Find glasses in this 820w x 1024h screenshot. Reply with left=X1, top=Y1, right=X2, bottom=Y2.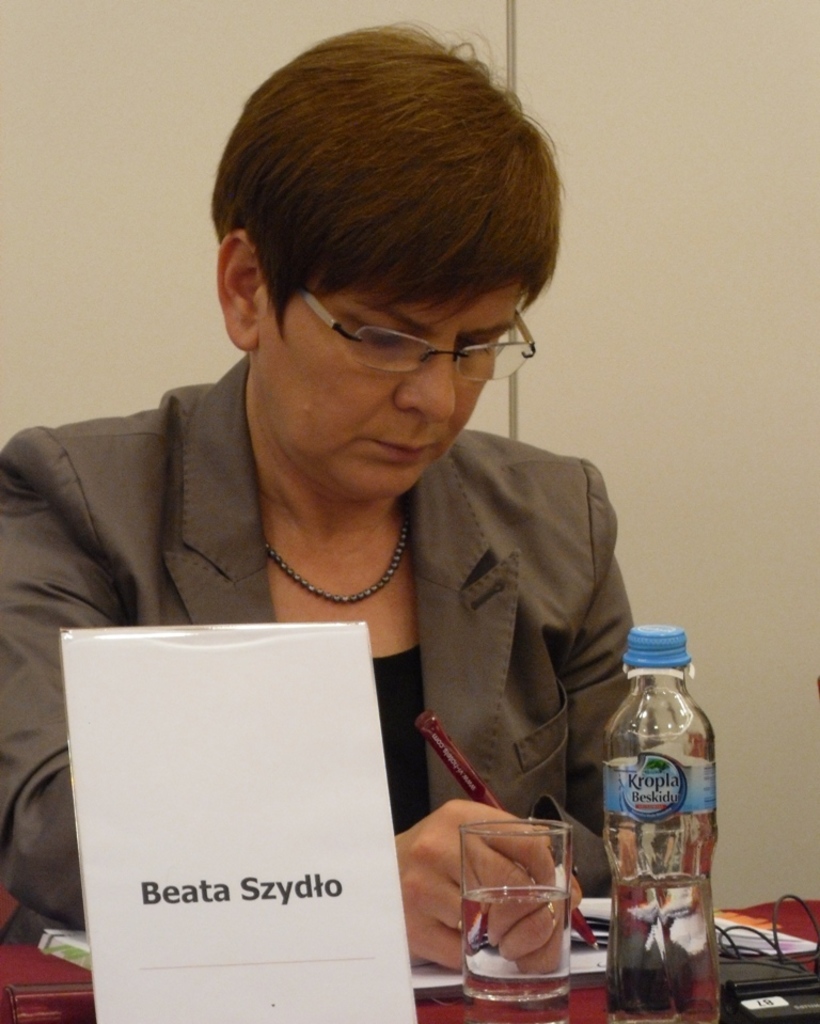
left=277, top=287, right=542, bottom=366.
